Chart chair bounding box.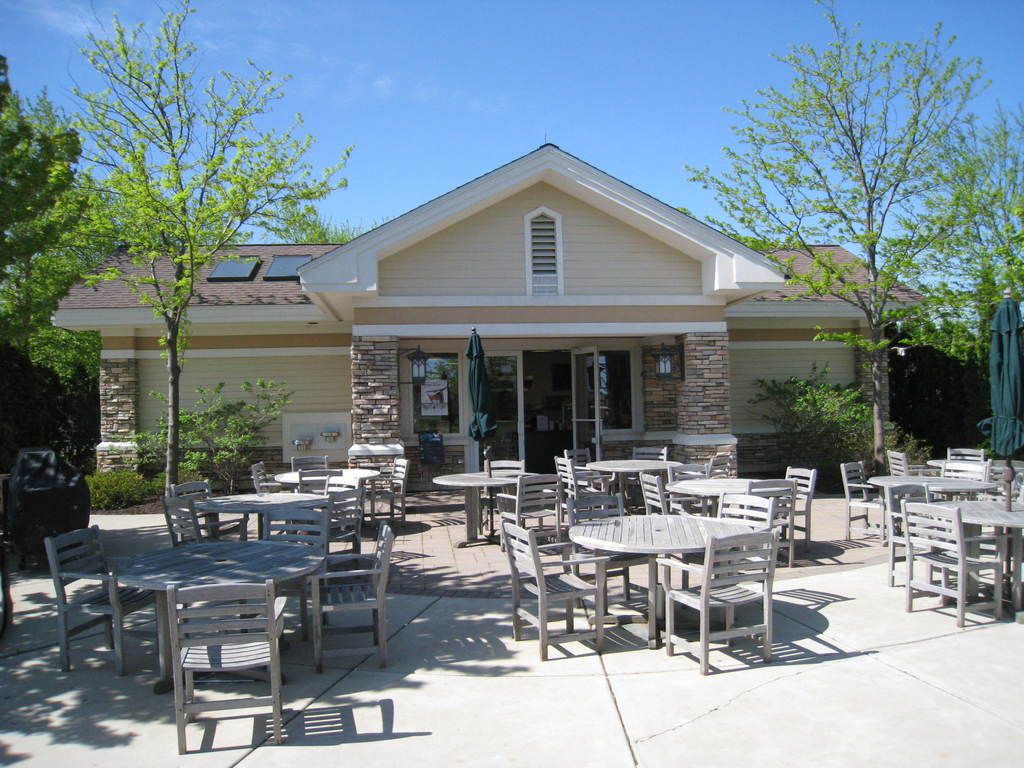
Charted: 900:500:1006:627.
